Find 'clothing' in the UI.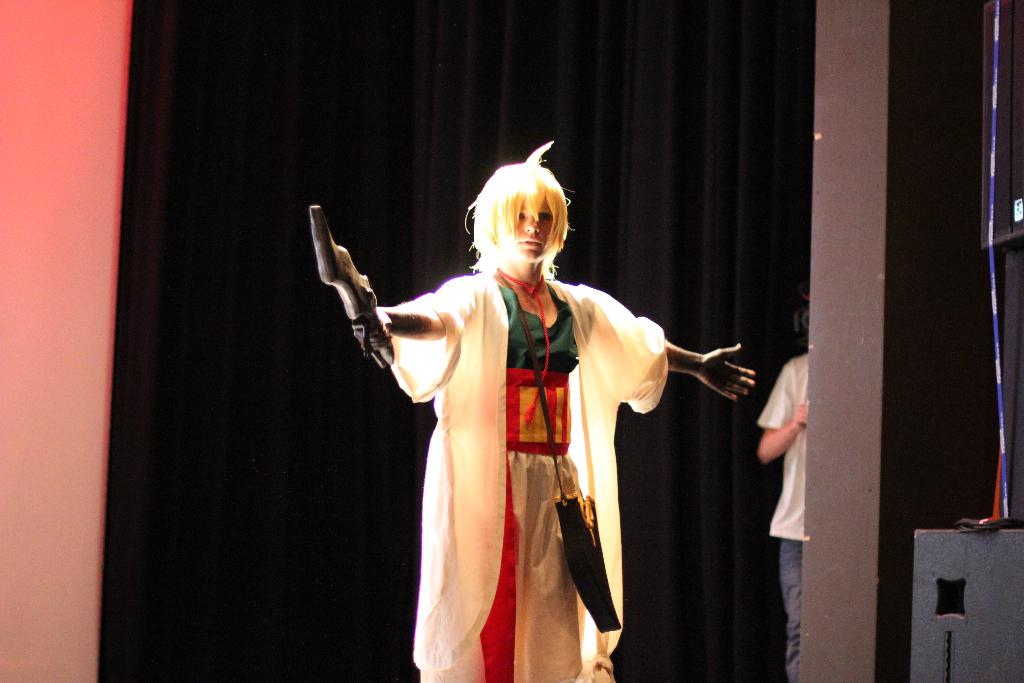
UI element at select_region(753, 354, 806, 682).
